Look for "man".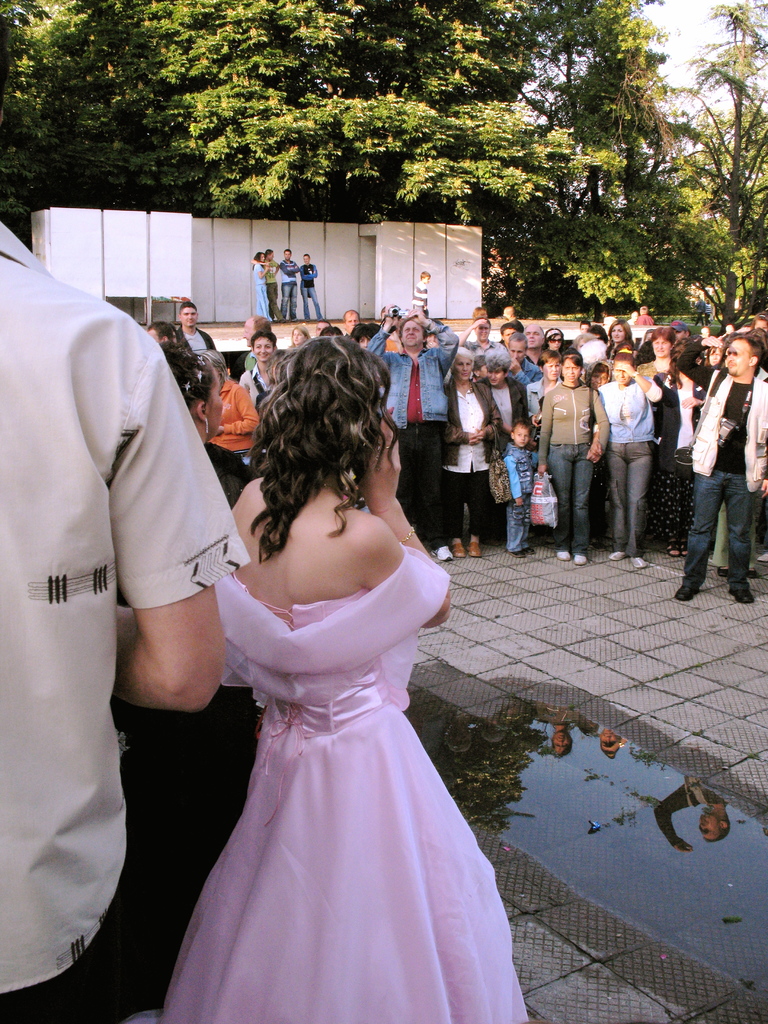
Found: <region>489, 318, 525, 365</region>.
